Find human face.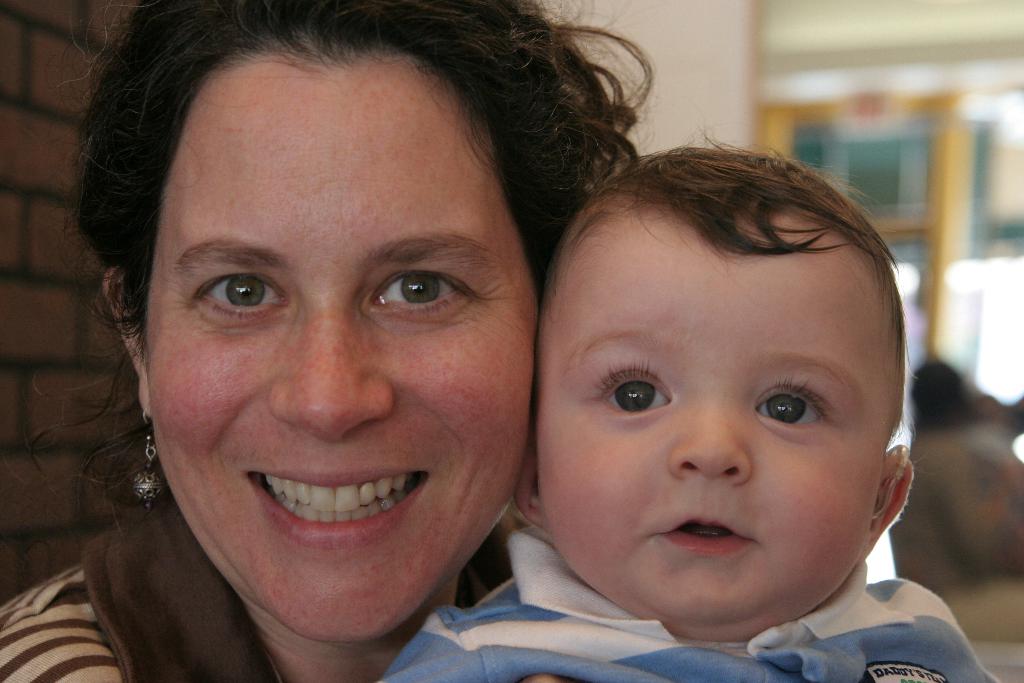
{"x1": 524, "y1": 214, "x2": 888, "y2": 620}.
